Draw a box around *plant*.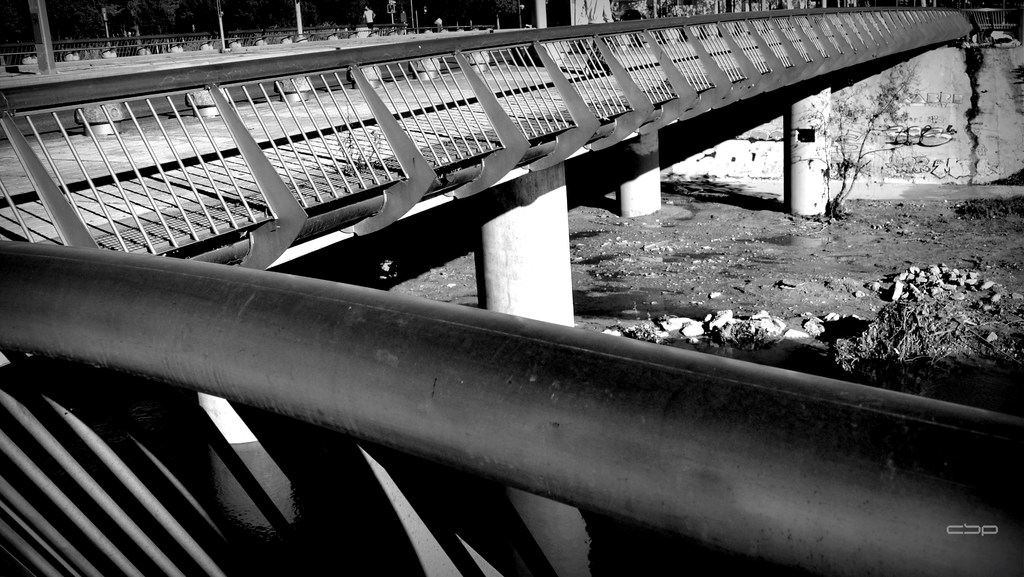
pyautogui.locateOnScreen(1004, 223, 1023, 238).
